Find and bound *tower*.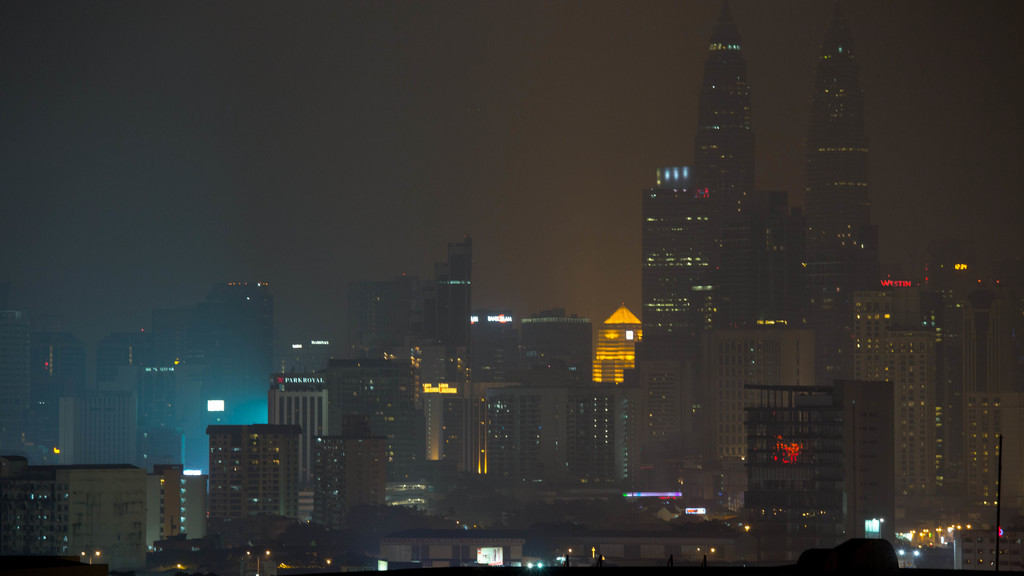
Bound: rect(516, 311, 601, 400).
